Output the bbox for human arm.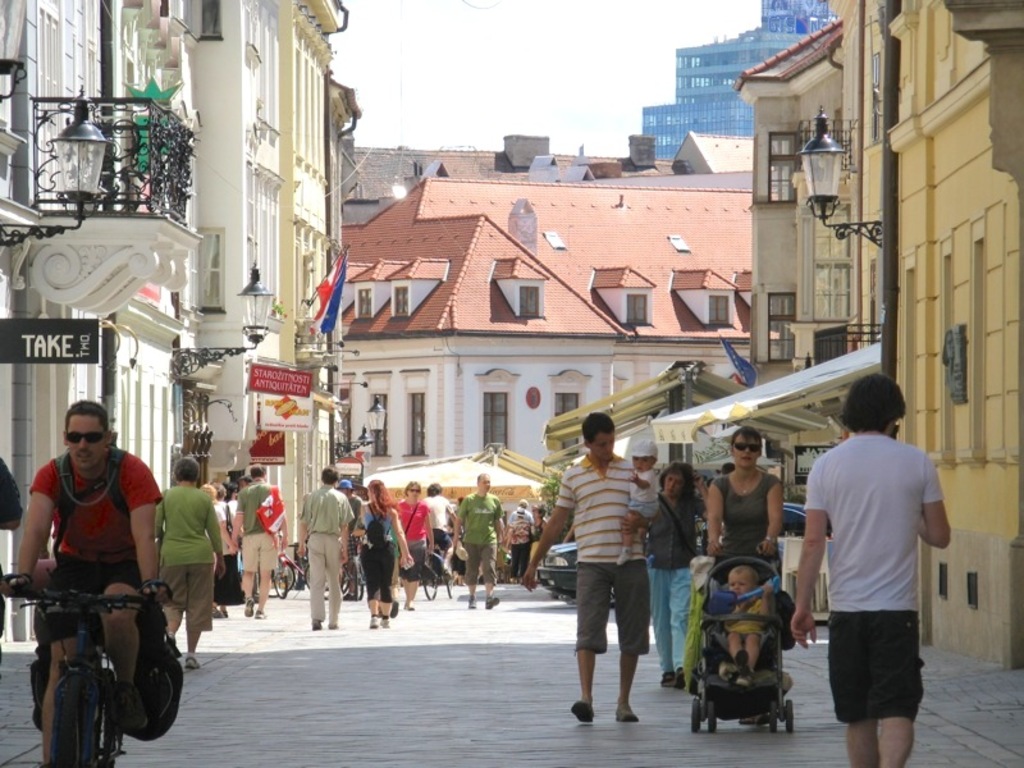
(690, 471, 708, 522).
